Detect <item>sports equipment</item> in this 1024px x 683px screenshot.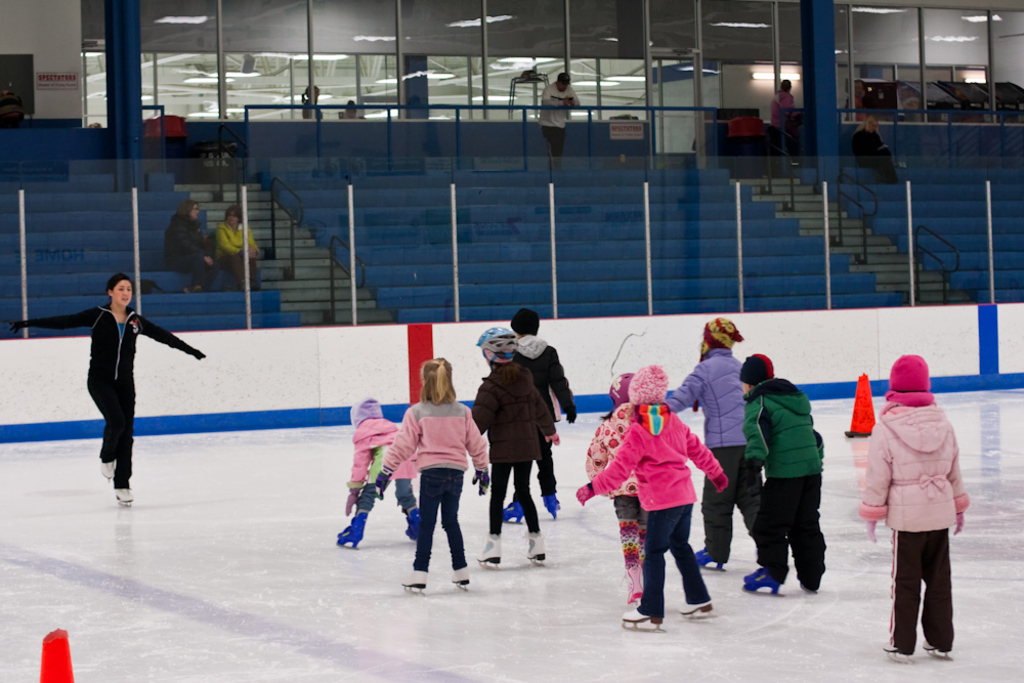
Detection: <bbox>452, 566, 469, 593</bbox>.
